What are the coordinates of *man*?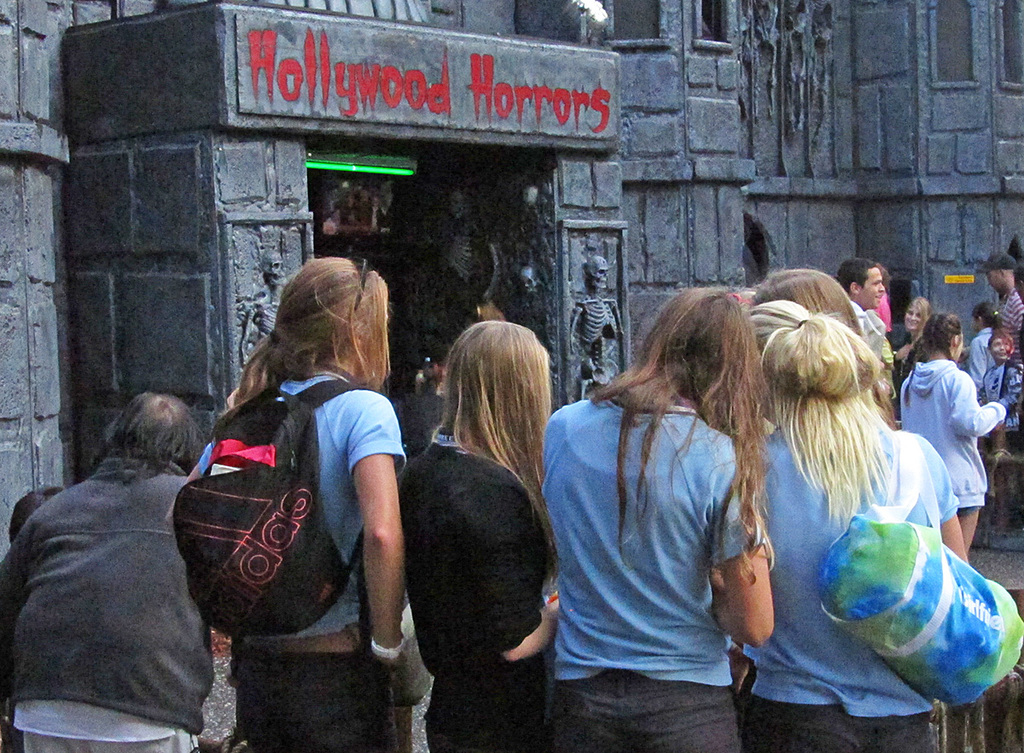
x1=975, y1=255, x2=1023, y2=360.
